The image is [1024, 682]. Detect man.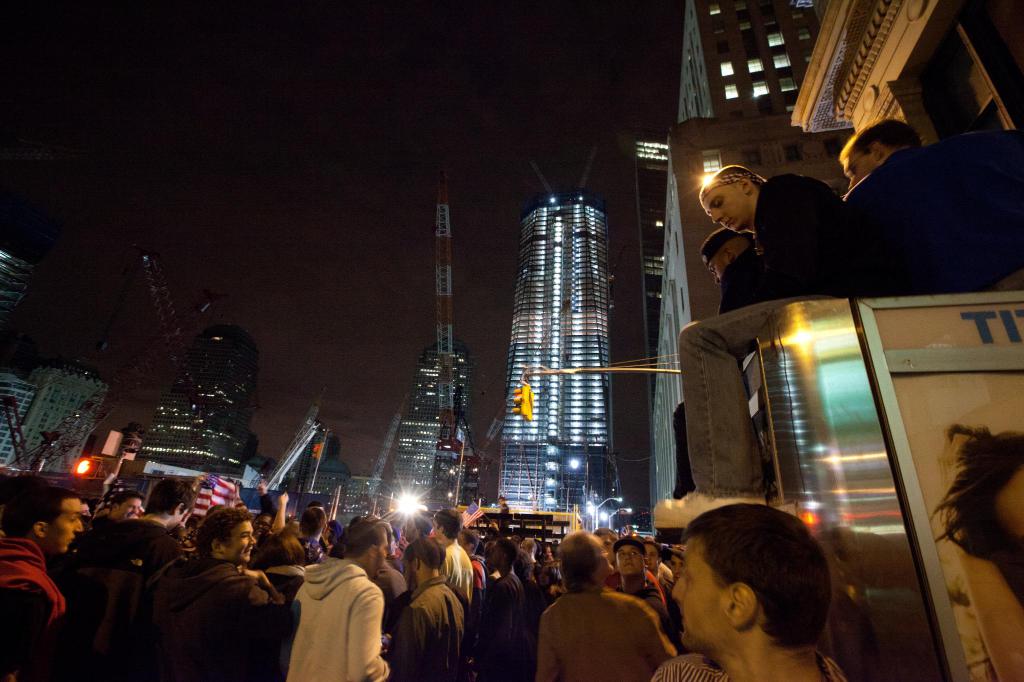
Detection: (x1=386, y1=536, x2=463, y2=681).
